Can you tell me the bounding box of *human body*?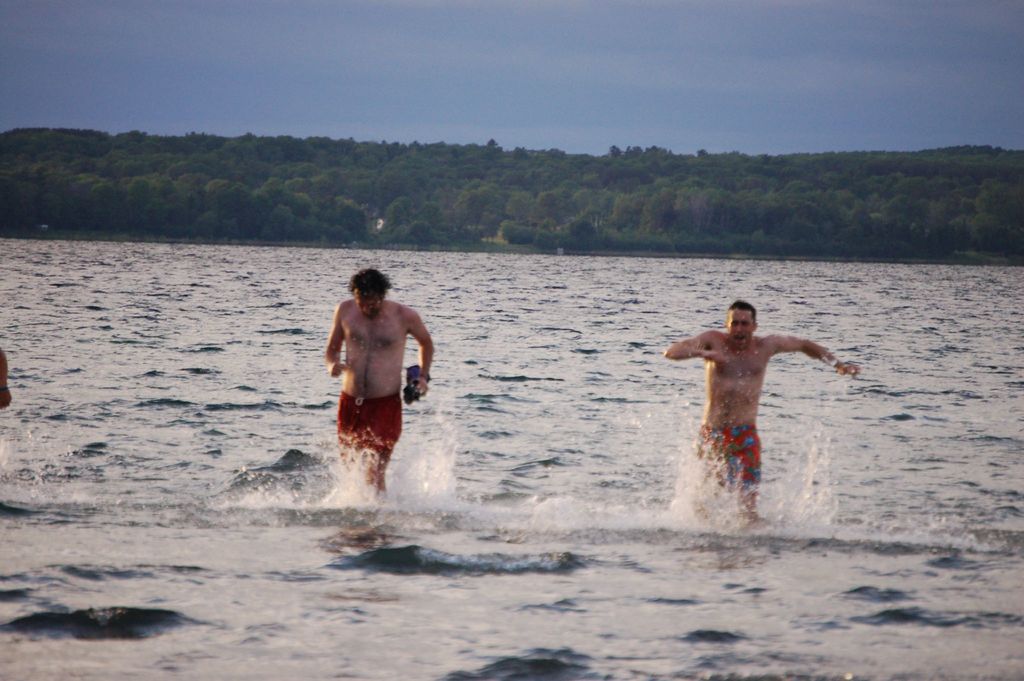
{"left": 321, "top": 275, "right": 430, "bottom": 501}.
